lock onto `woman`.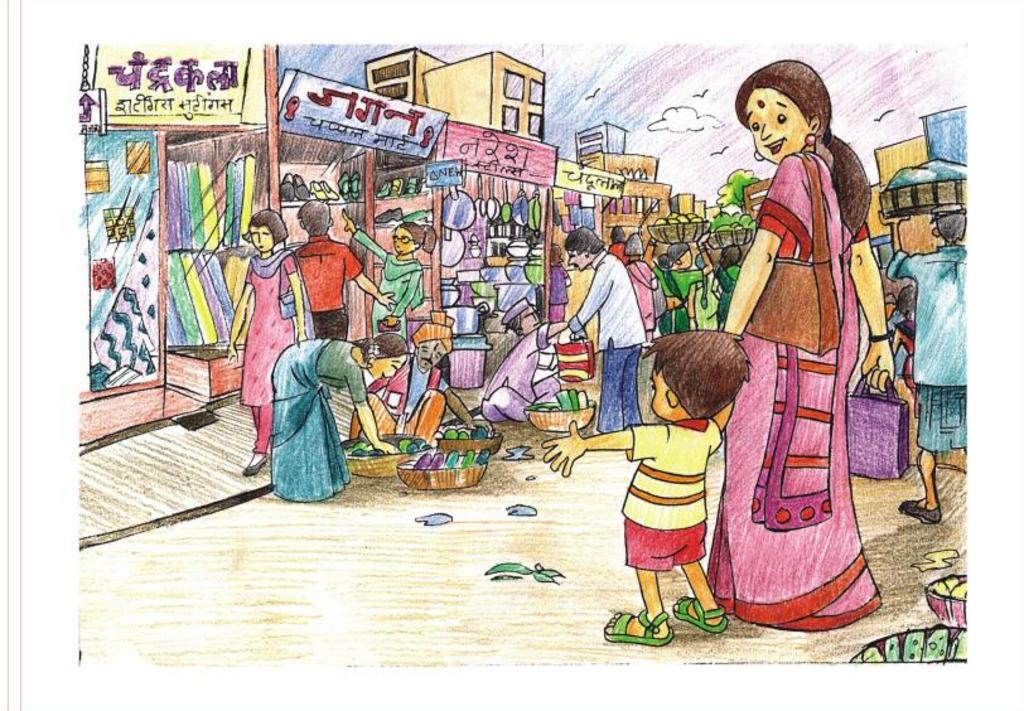
Locked: box=[271, 330, 410, 506].
